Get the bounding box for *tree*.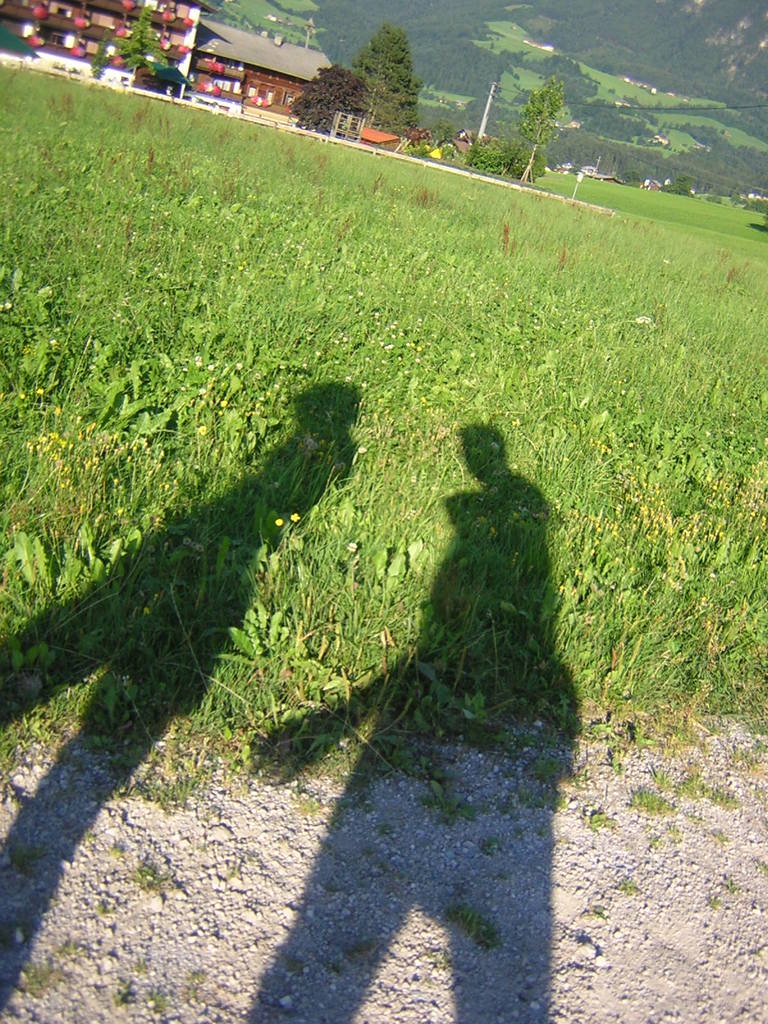
[93, 26, 111, 82].
